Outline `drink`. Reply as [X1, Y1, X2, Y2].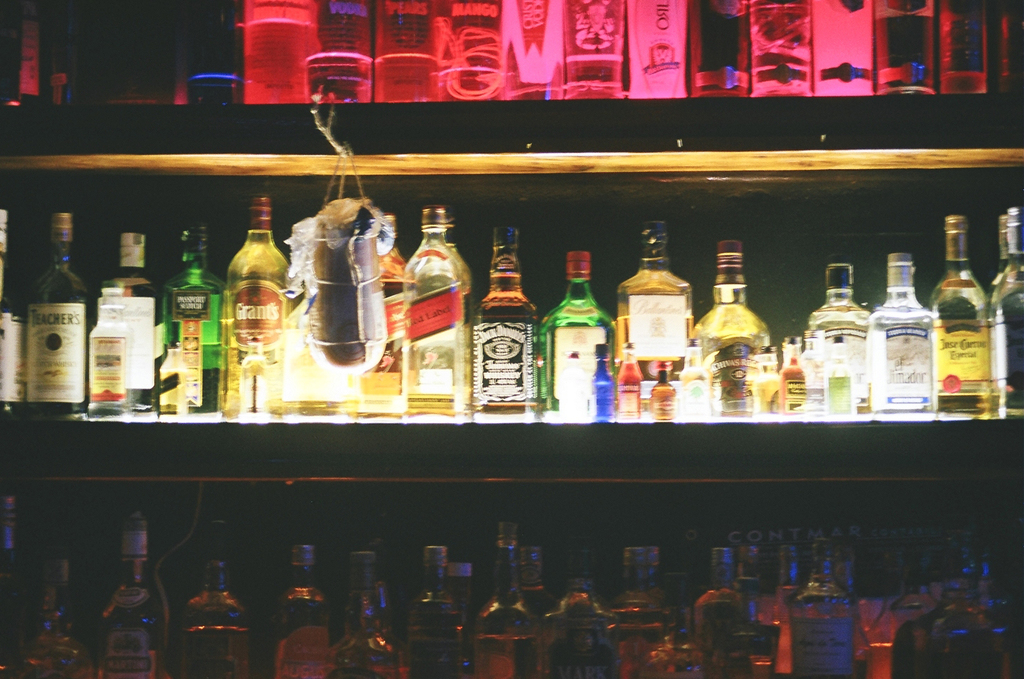
[406, 397, 461, 416].
